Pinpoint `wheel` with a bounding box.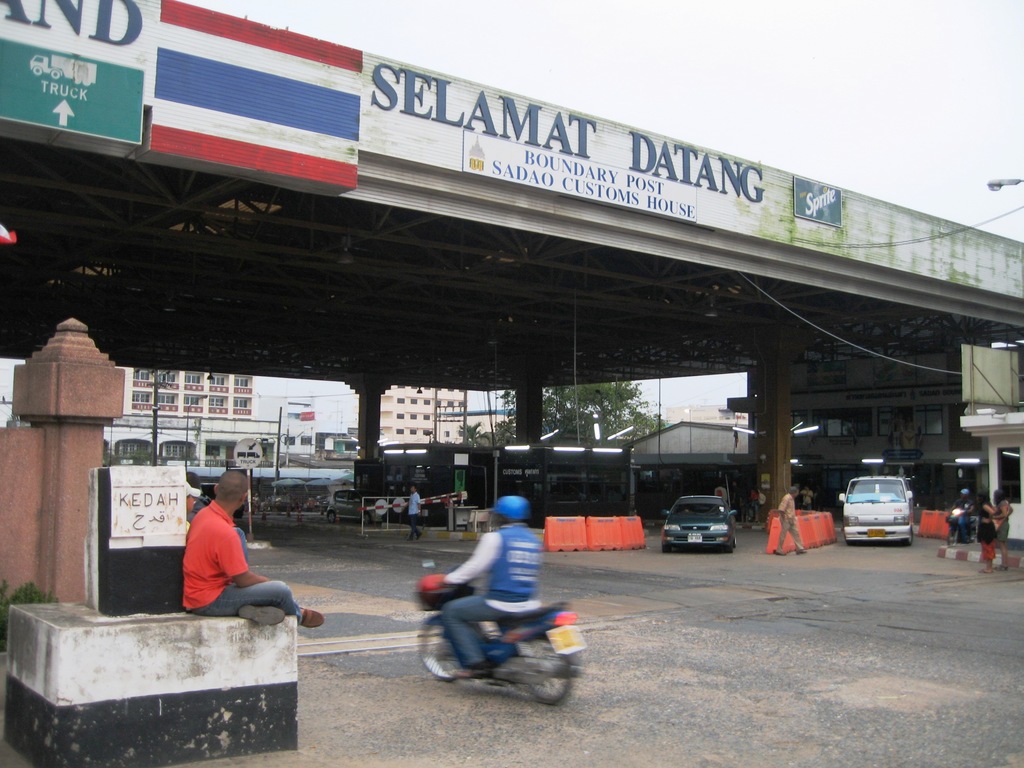
{"x1": 361, "y1": 512, "x2": 370, "y2": 524}.
